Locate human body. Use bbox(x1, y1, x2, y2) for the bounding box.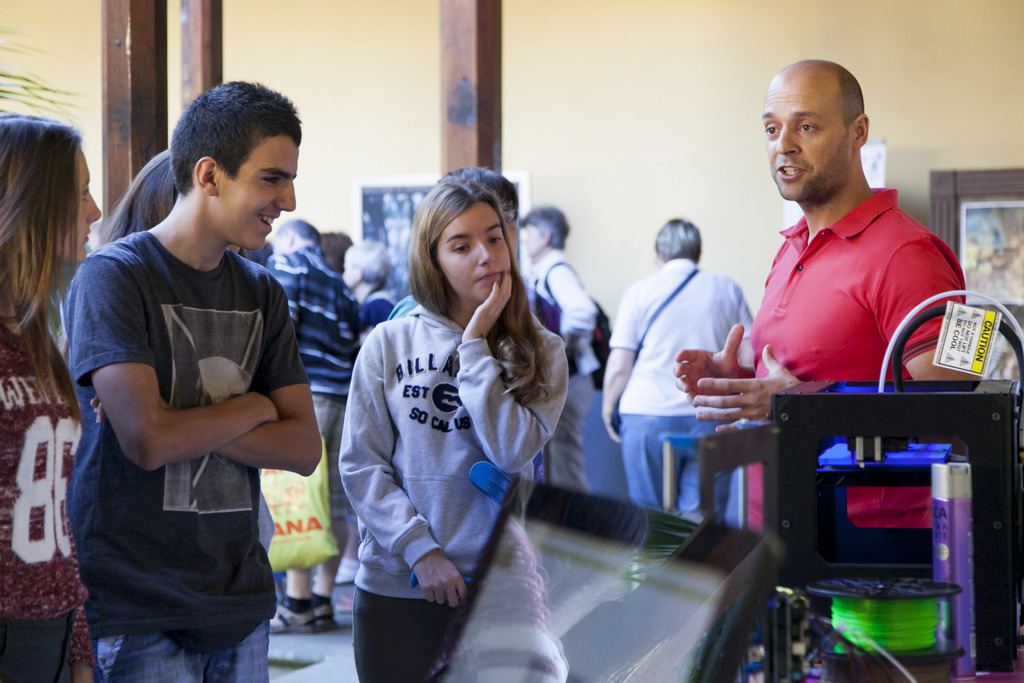
bbox(601, 257, 760, 521).
